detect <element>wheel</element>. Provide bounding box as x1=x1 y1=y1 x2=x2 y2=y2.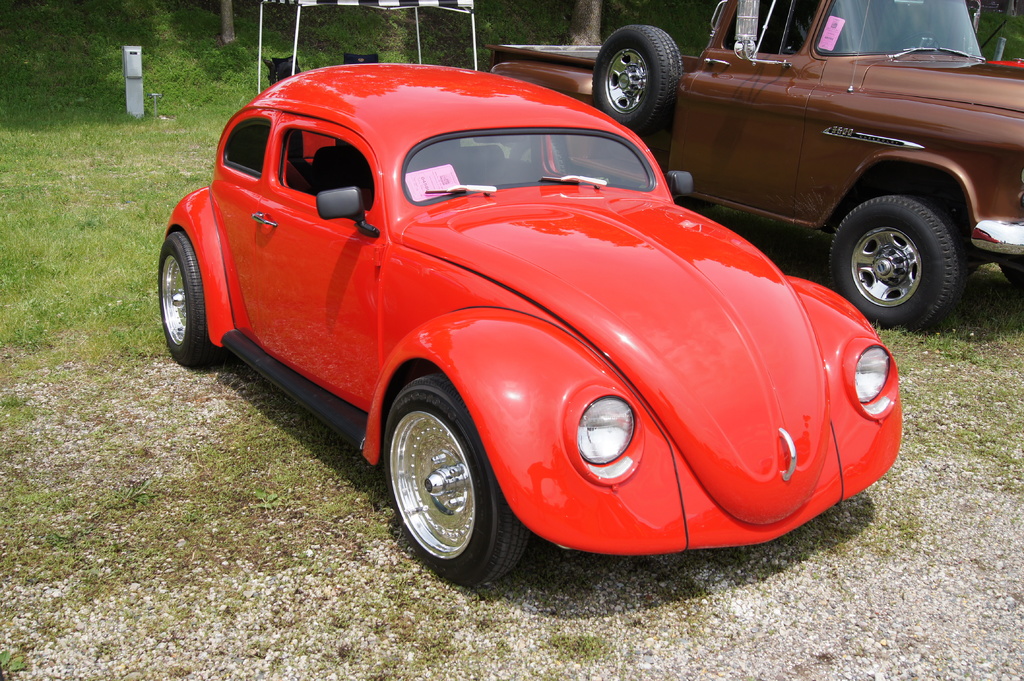
x1=159 y1=233 x2=212 y2=368.
